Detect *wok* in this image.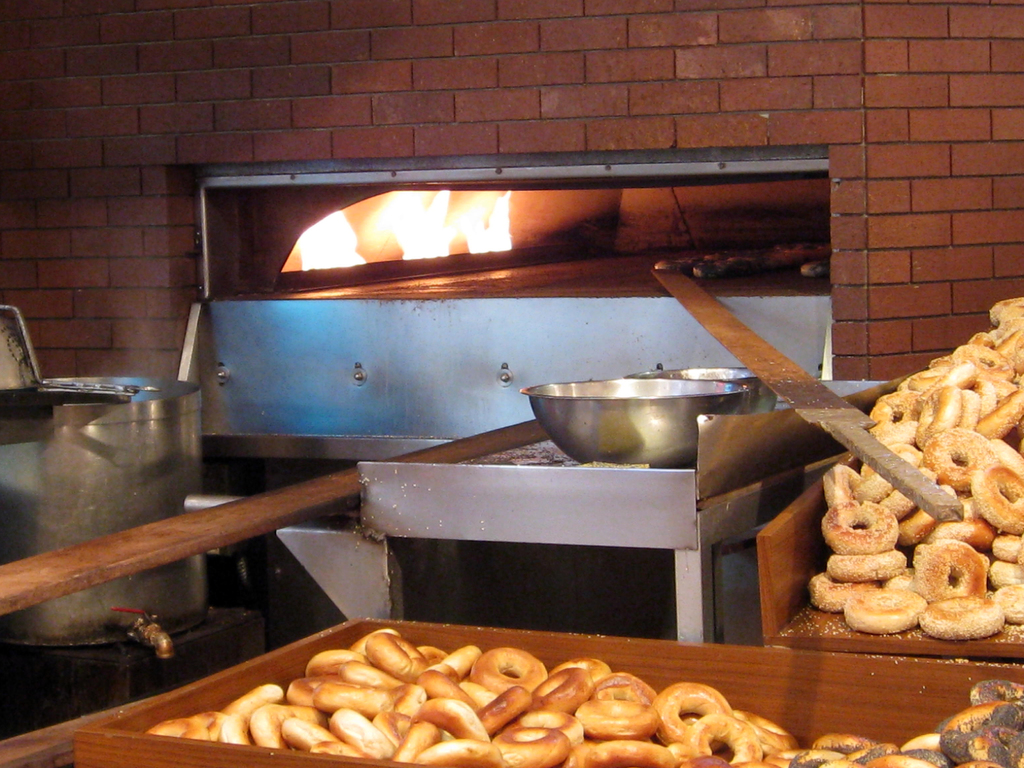
Detection: bbox=(520, 372, 763, 471).
